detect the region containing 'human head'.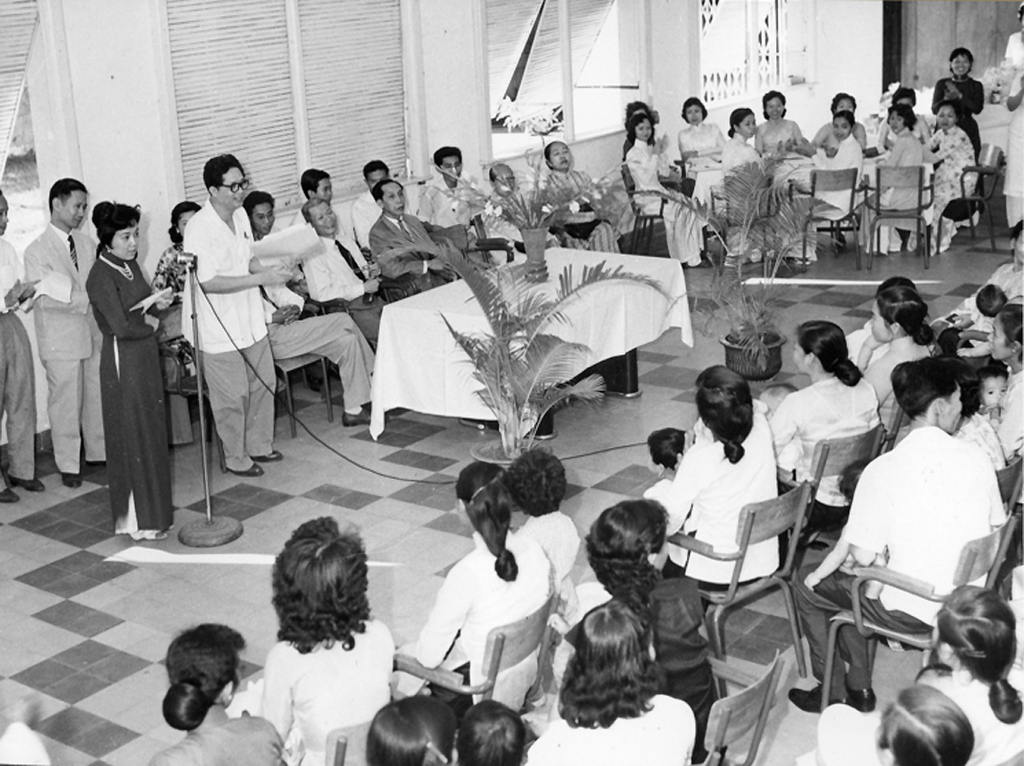
crop(0, 191, 8, 234).
